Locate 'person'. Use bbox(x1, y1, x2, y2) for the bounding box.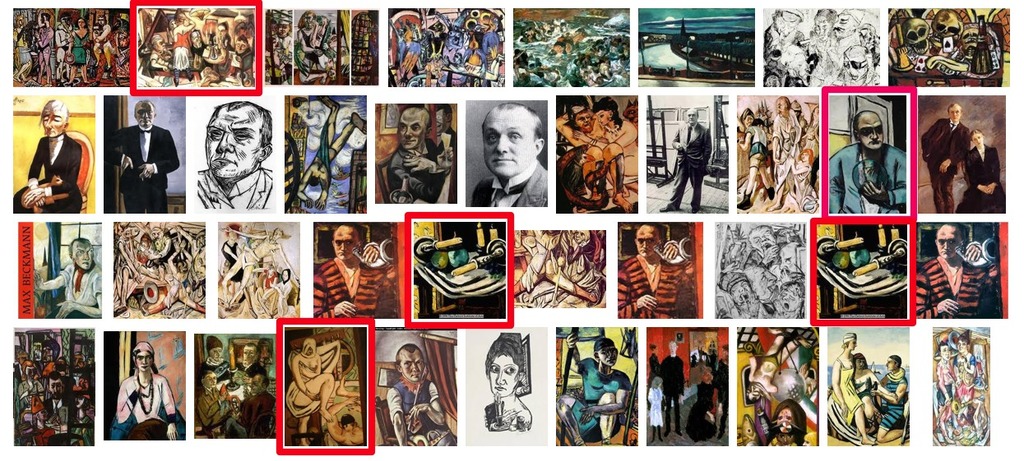
bbox(614, 227, 697, 316).
